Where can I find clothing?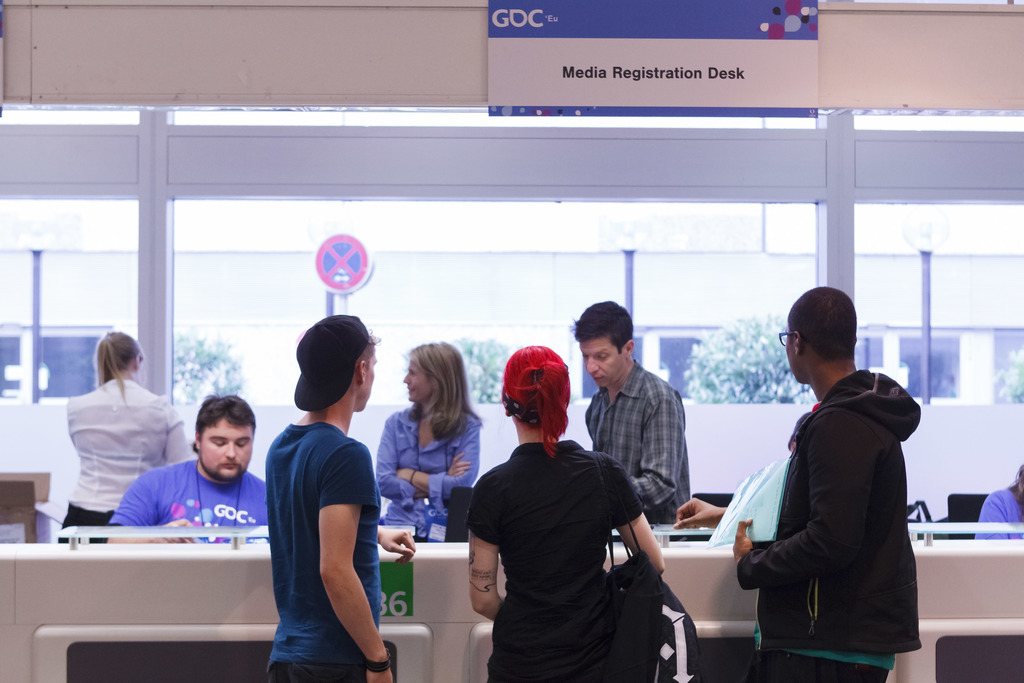
You can find it at 740,316,936,675.
